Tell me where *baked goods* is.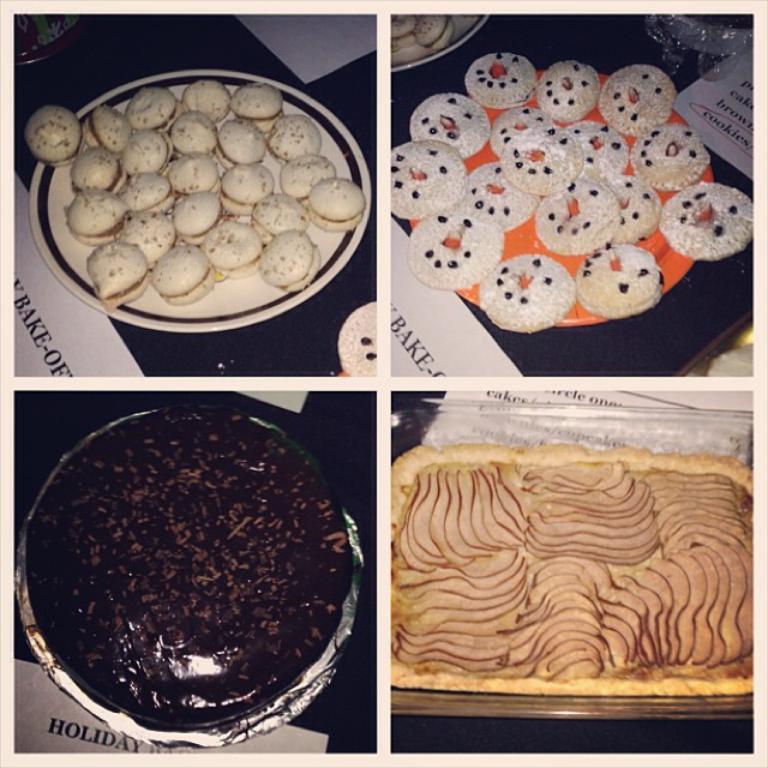
*baked goods* is at locate(494, 106, 554, 146).
